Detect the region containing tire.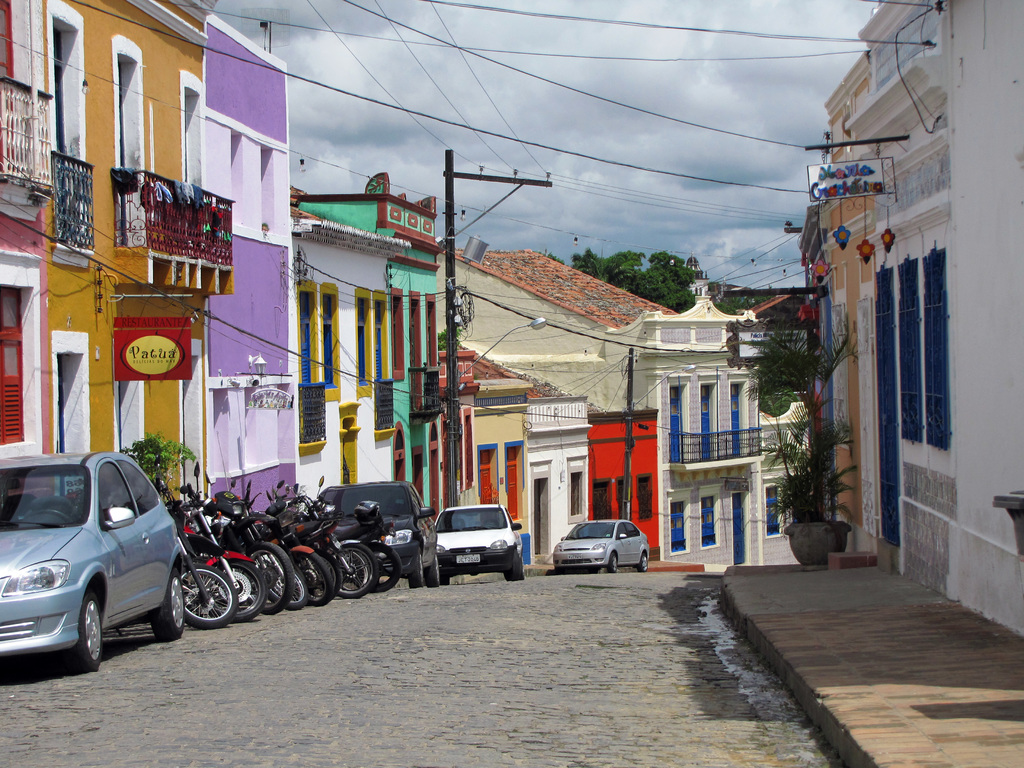
x1=199, y1=557, x2=266, y2=621.
